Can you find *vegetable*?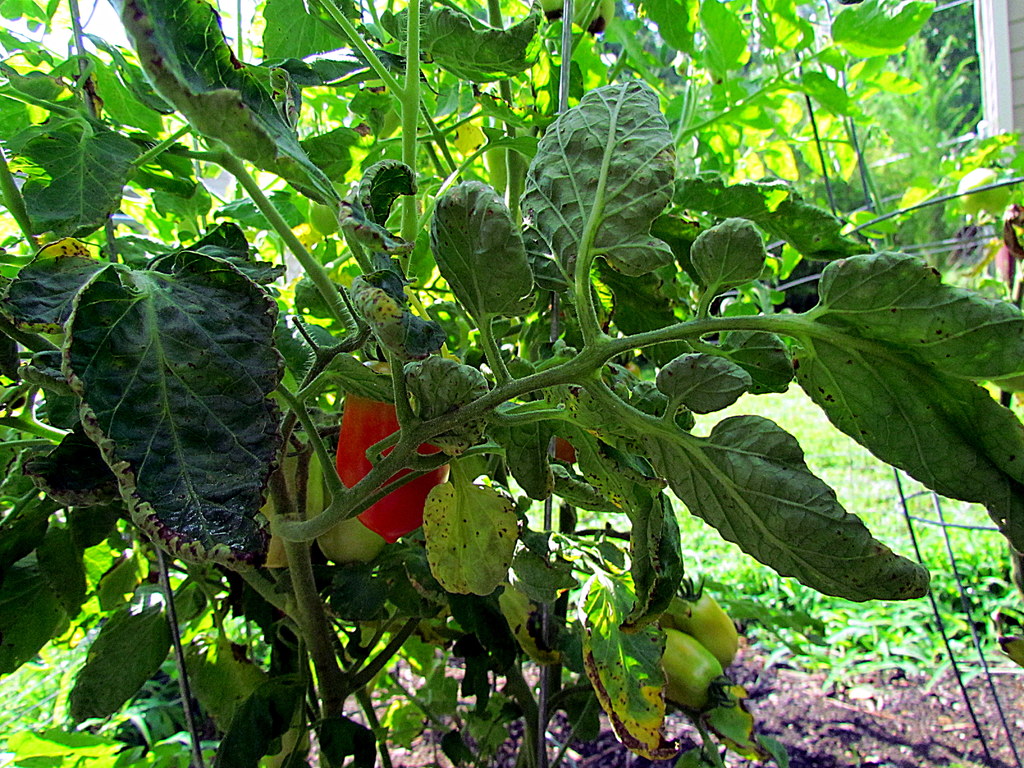
Yes, bounding box: [left=333, top=356, right=455, bottom=546].
